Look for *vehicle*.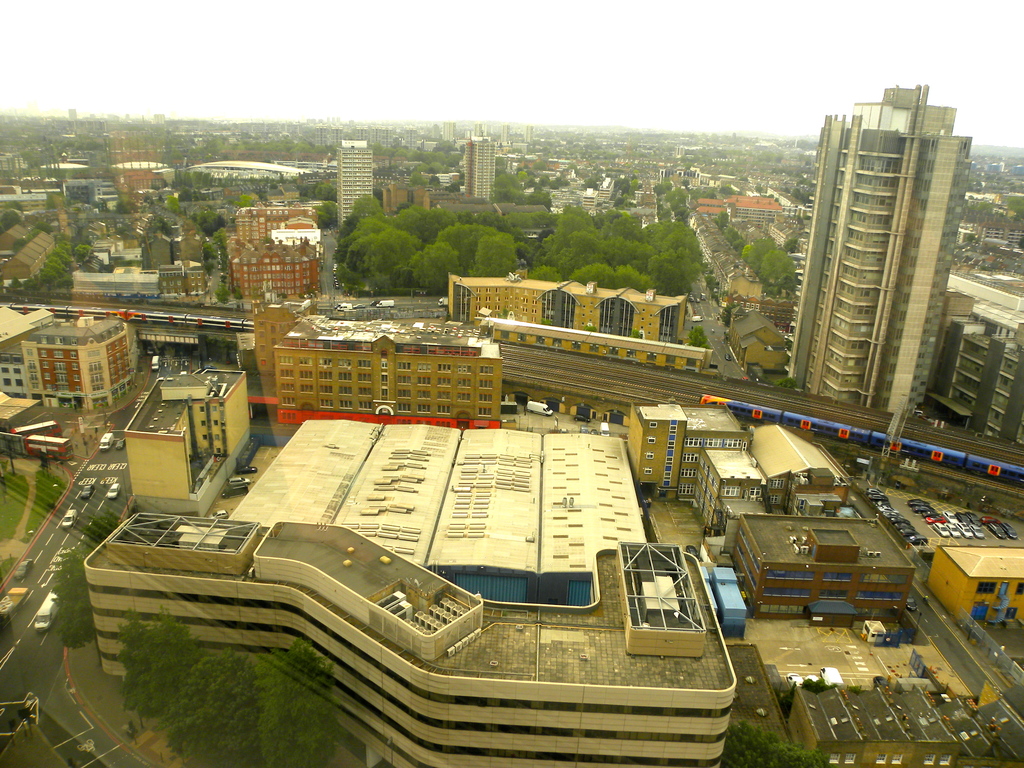
Found: pyautogui.locateOnScreen(724, 353, 729, 364).
